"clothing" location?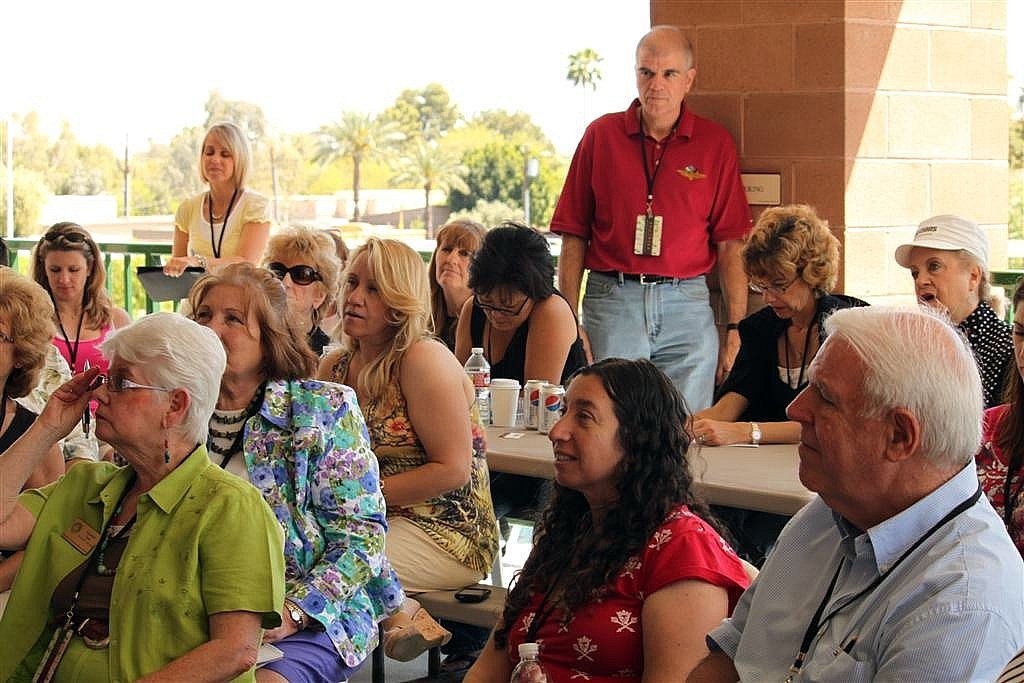
BBox(736, 303, 860, 437)
